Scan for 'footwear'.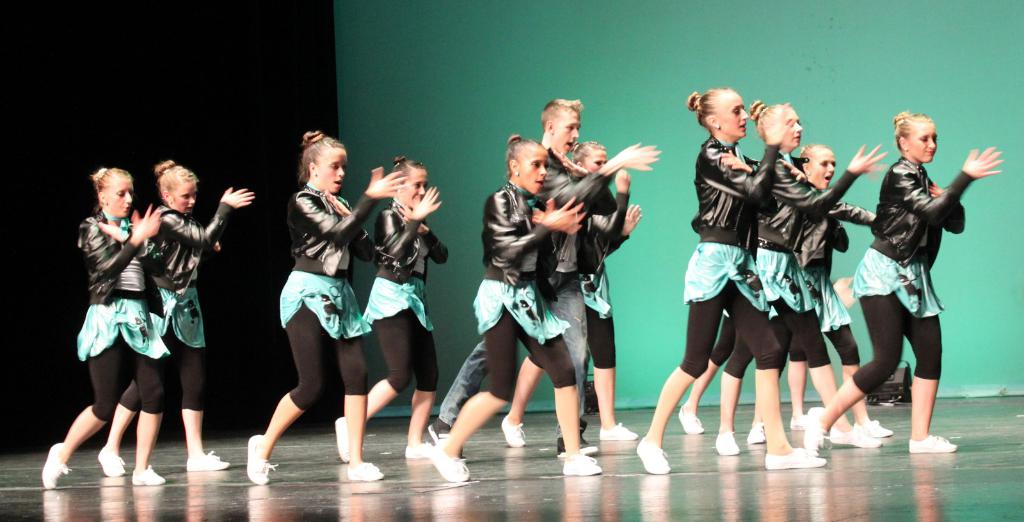
Scan result: rect(597, 418, 633, 438).
